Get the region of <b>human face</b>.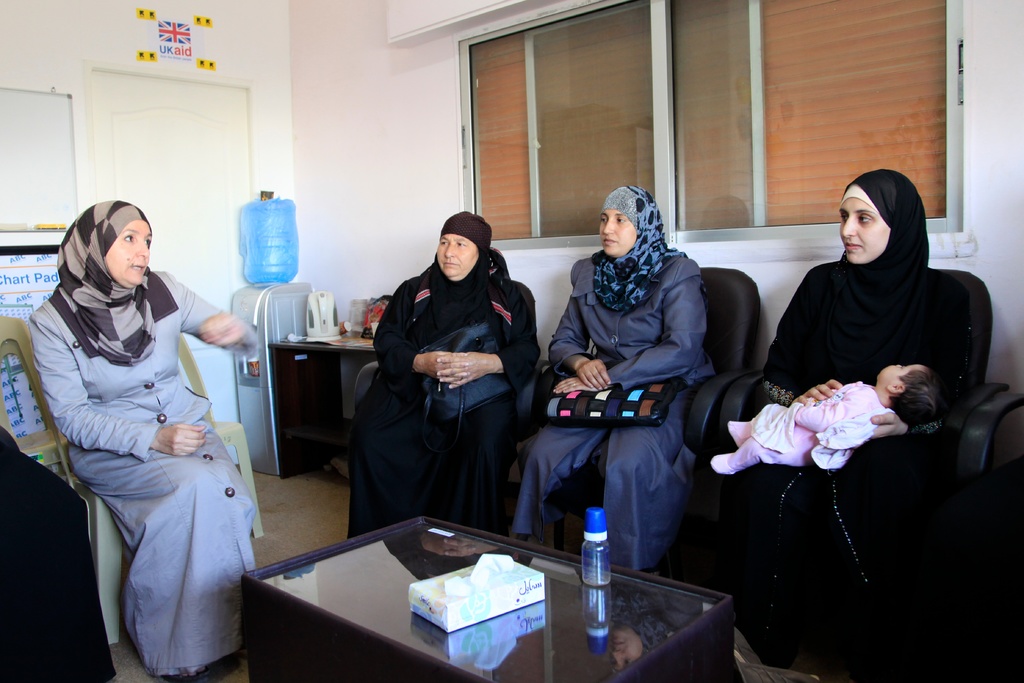
<region>837, 194, 897, 252</region>.
